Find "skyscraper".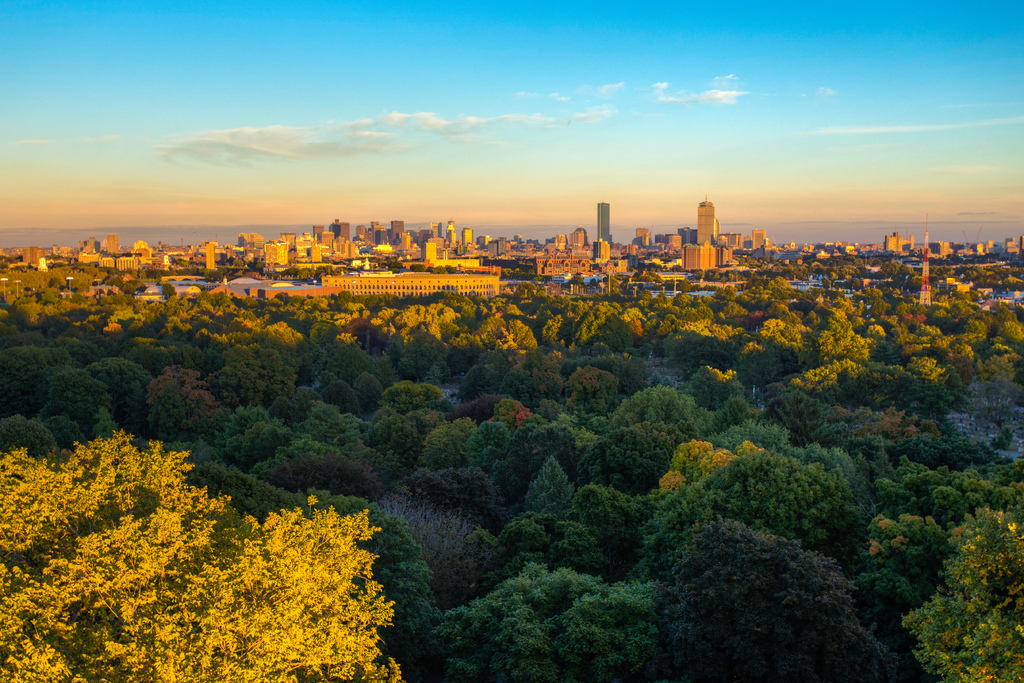
bbox=(693, 192, 716, 259).
